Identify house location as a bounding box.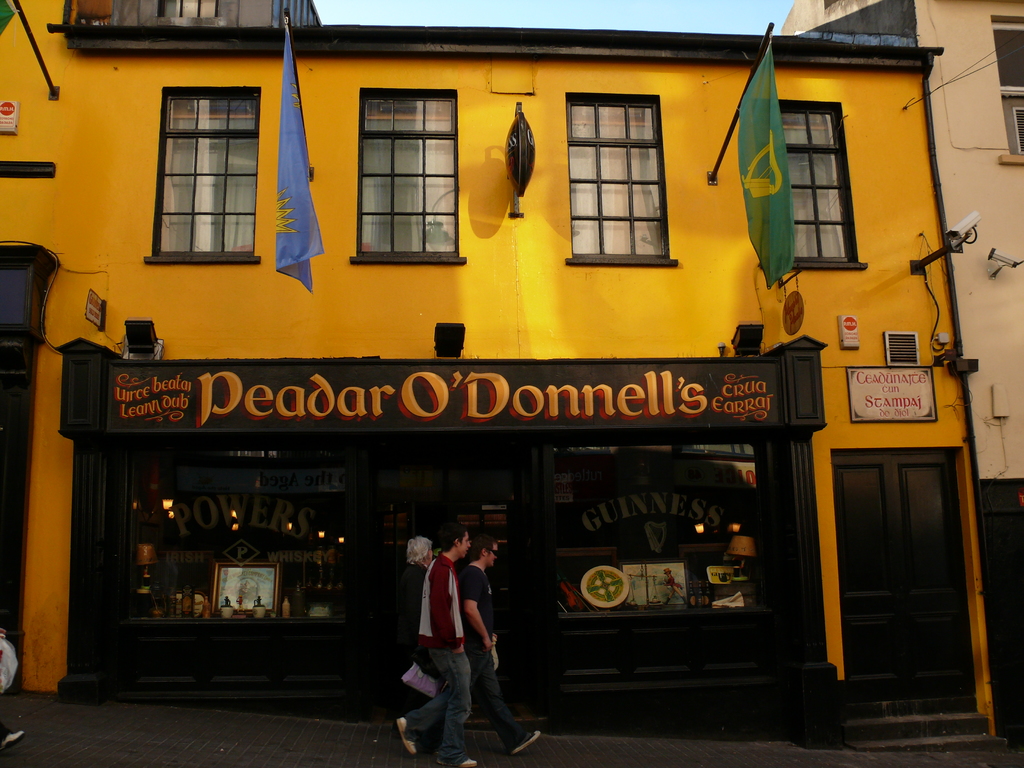
box=[0, 0, 1011, 749].
